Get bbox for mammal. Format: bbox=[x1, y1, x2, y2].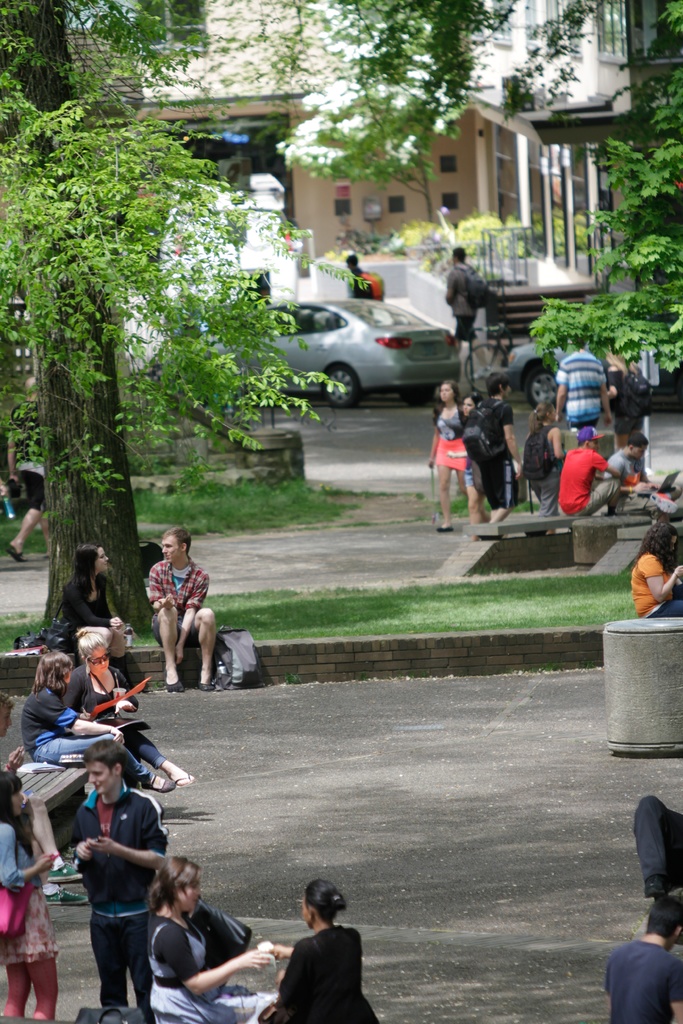
bbox=[427, 378, 471, 531].
